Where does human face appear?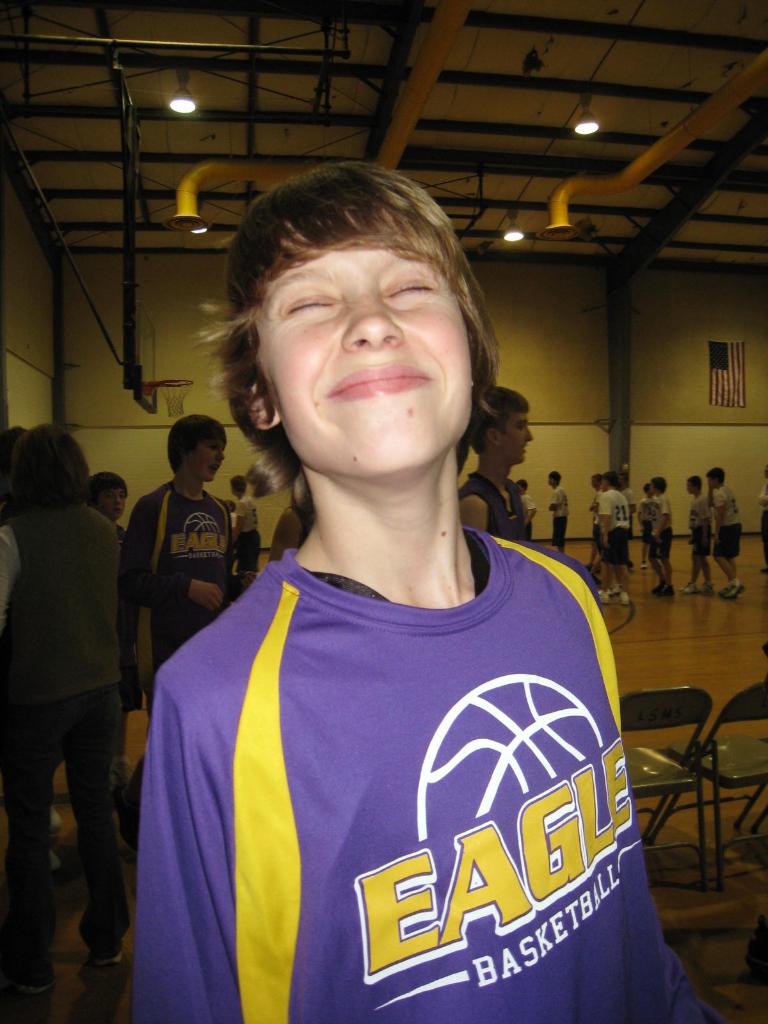
Appears at 492/412/531/458.
